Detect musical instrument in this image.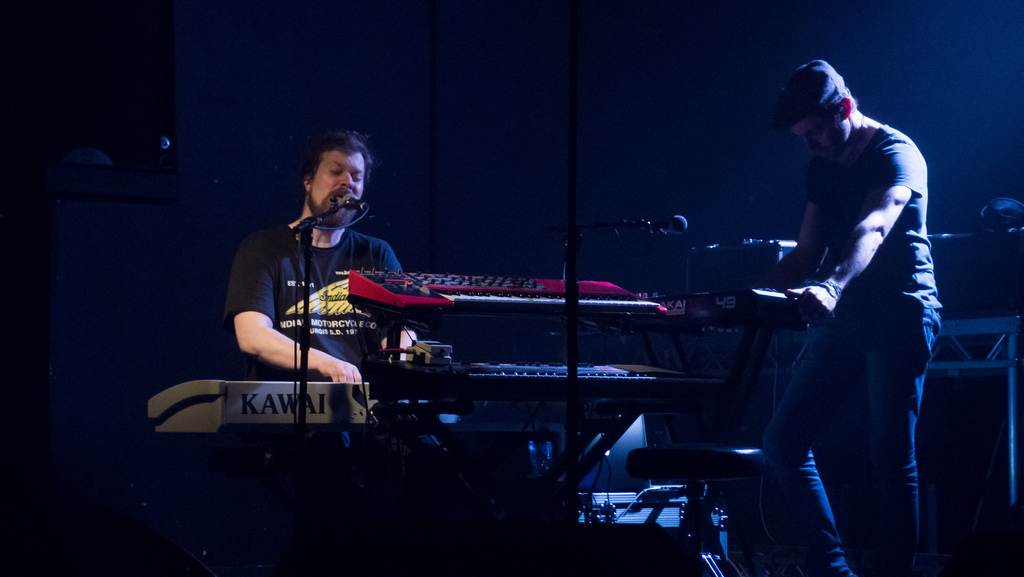
Detection: {"left": 590, "top": 275, "right": 820, "bottom": 329}.
